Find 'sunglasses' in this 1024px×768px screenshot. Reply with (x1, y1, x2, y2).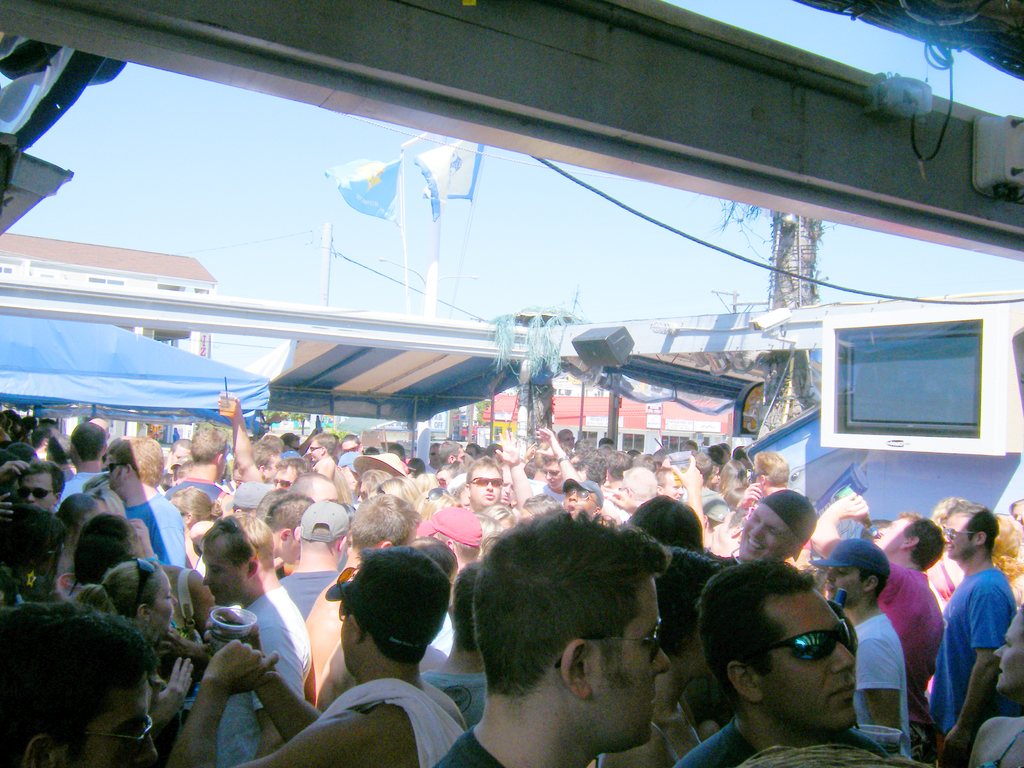
(563, 490, 599, 505).
